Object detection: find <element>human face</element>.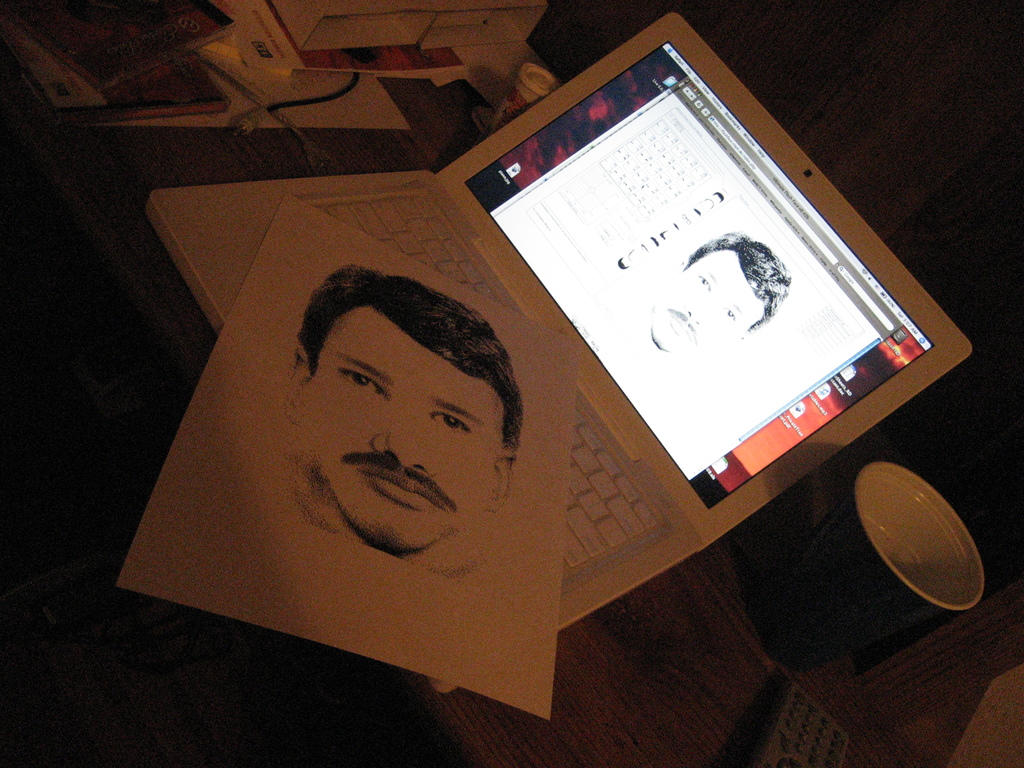
box(320, 303, 509, 569).
